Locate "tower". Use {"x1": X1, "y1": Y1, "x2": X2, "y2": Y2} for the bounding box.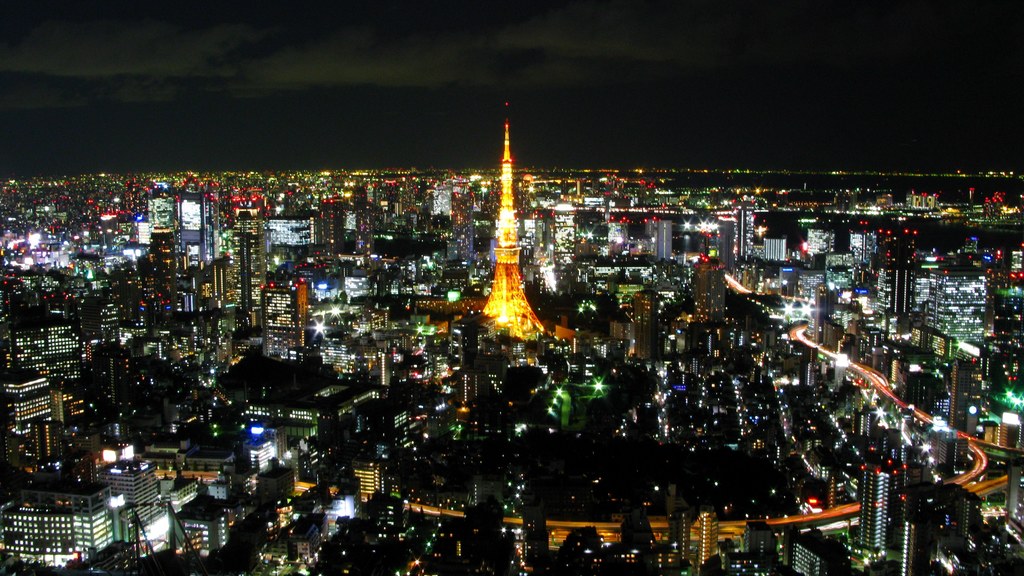
{"x1": 858, "y1": 451, "x2": 909, "y2": 560}.
